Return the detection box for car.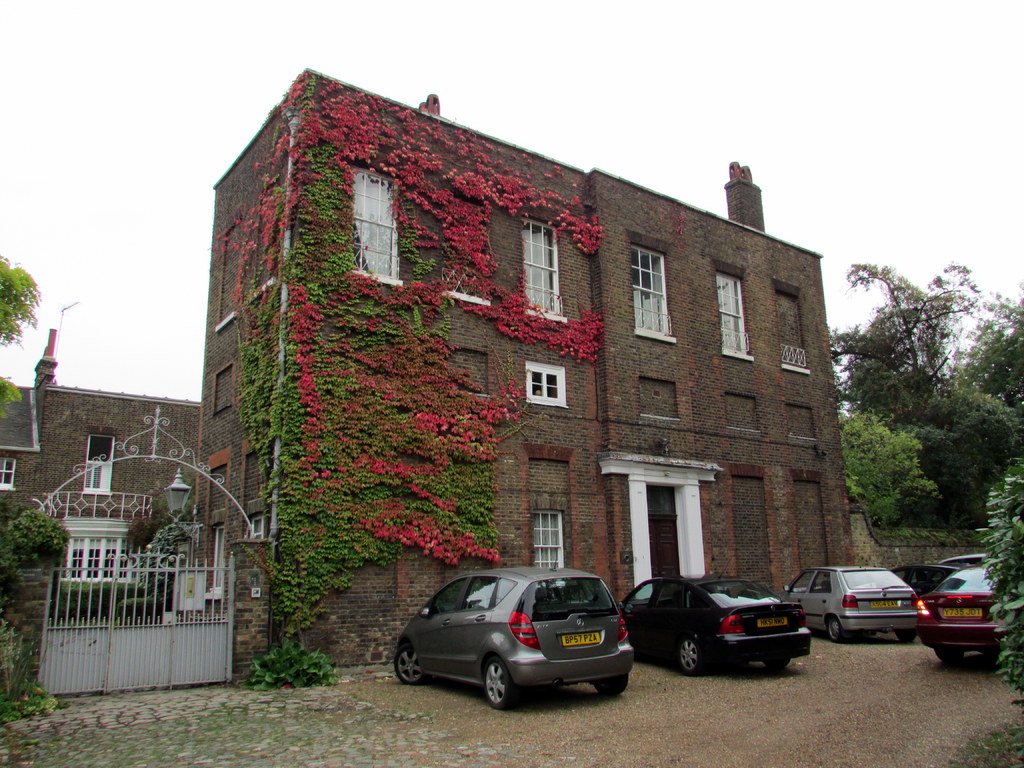
622:577:814:671.
